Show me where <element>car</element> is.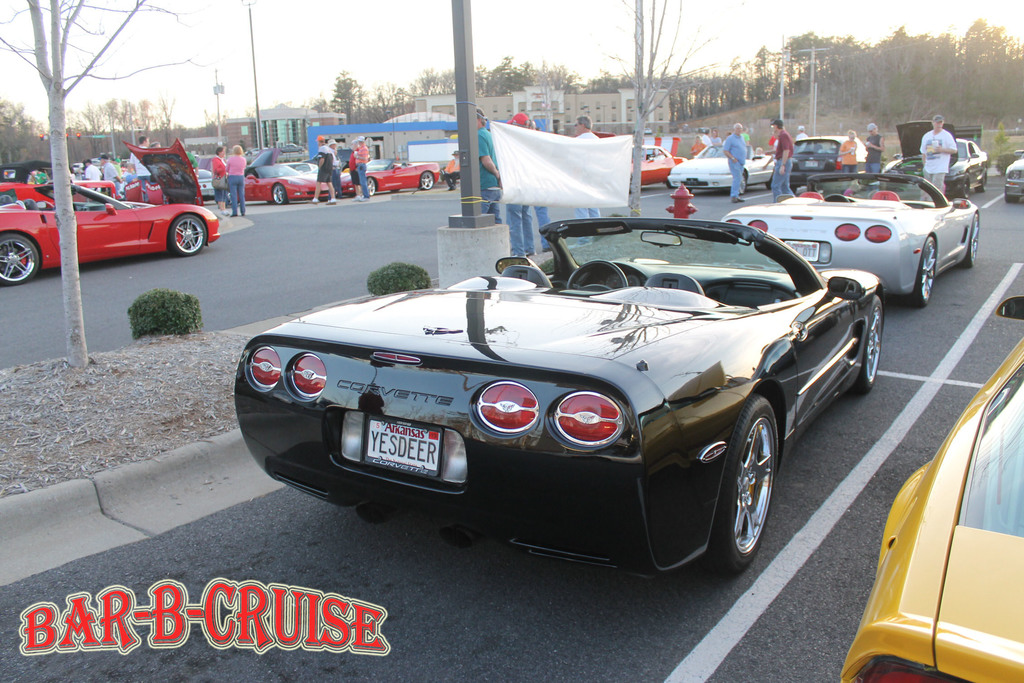
<element>car</element> is at detection(339, 159, 442, 197).
